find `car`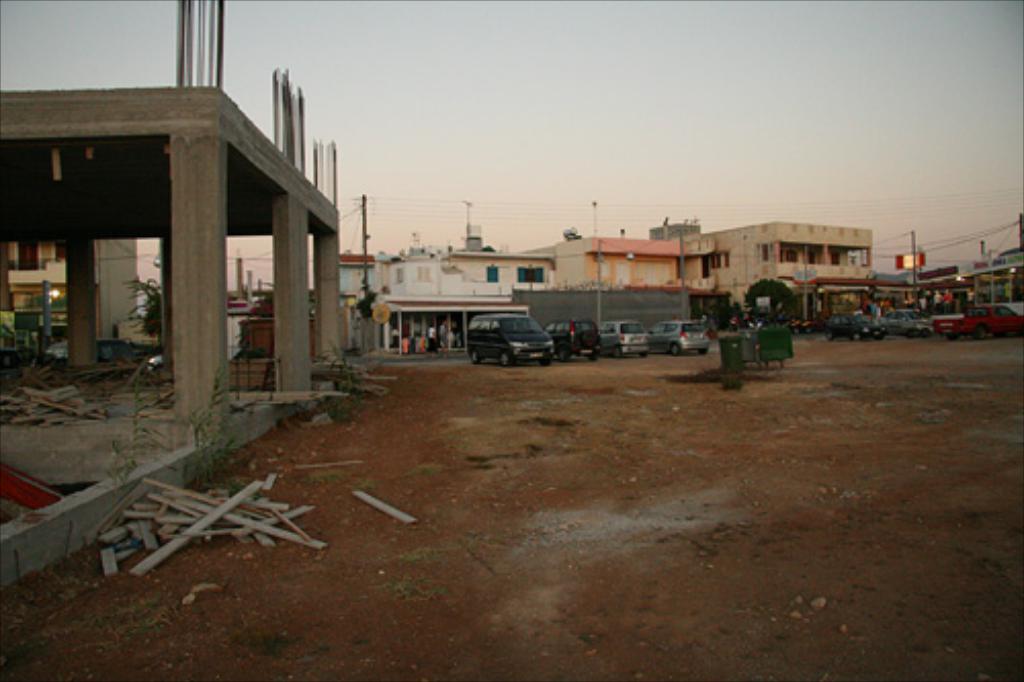
crop(860, 303, 938, 346)
